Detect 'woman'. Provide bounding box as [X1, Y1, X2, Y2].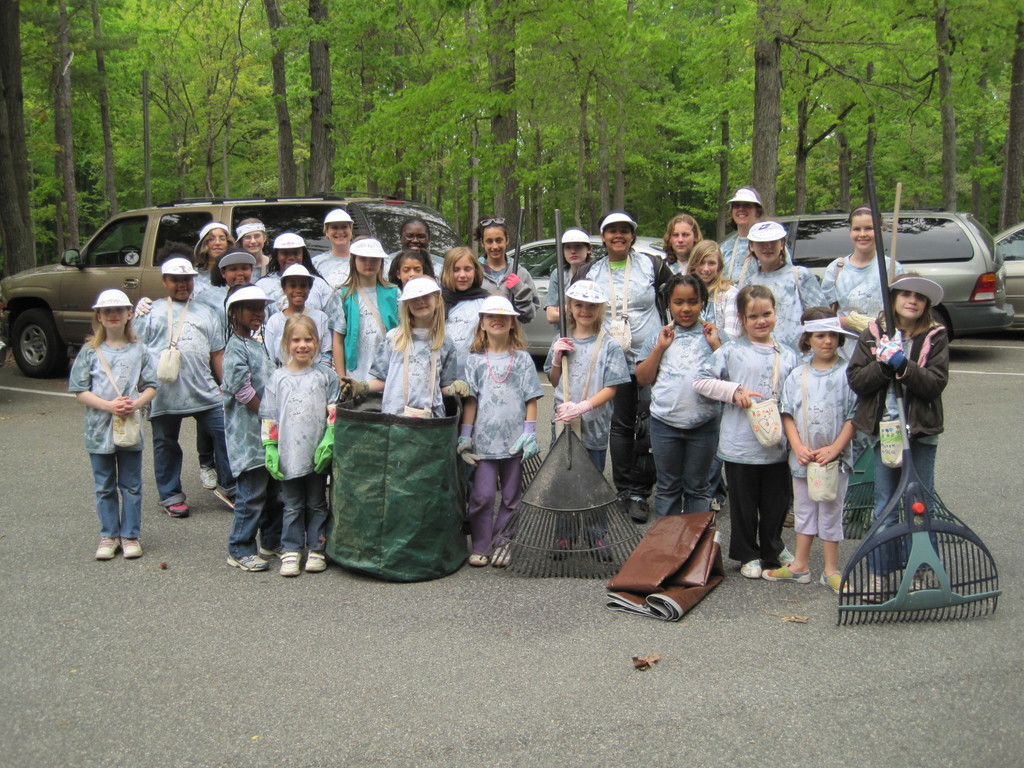
[469, 216, 538, 328].
